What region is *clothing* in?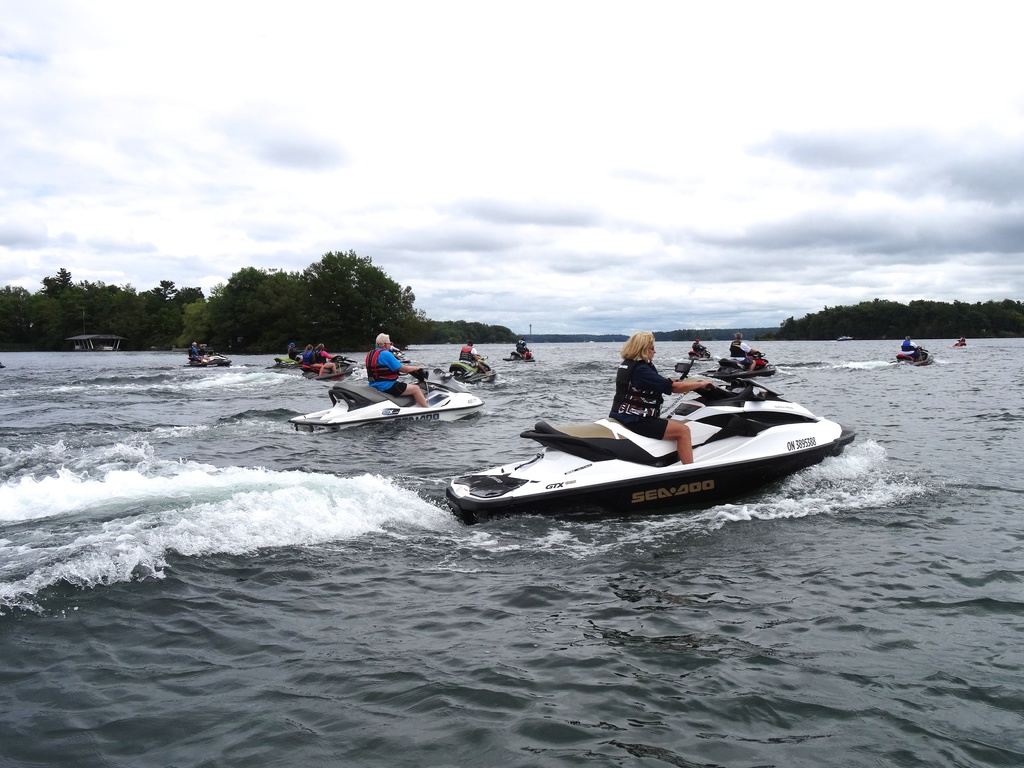
l=456, t=345, r=479, b=369.
